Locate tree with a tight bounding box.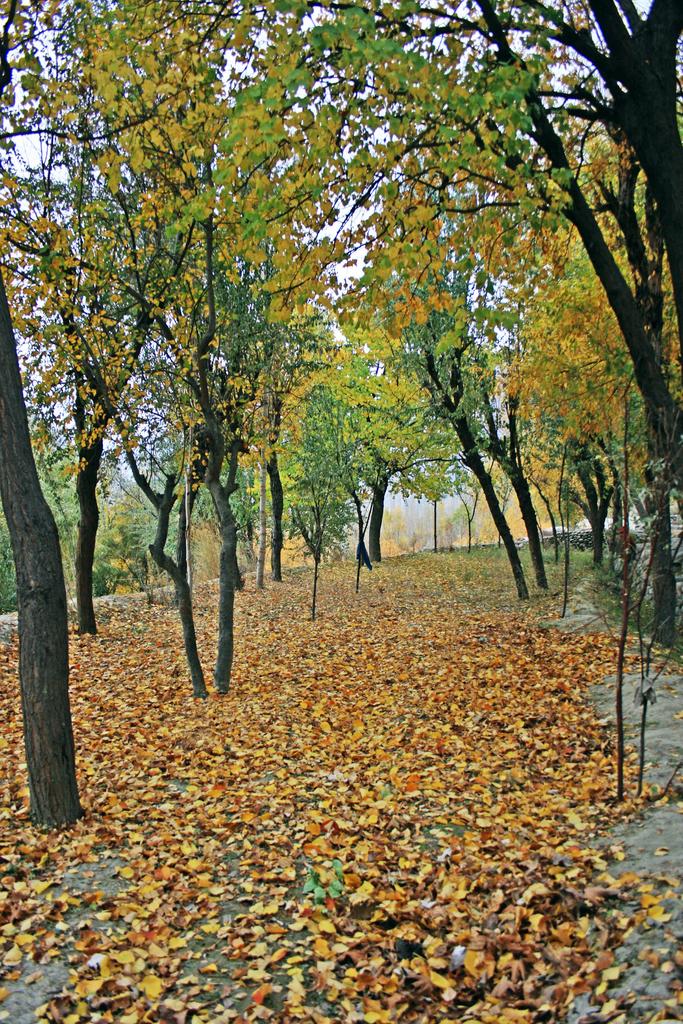
332/1/474/575.
